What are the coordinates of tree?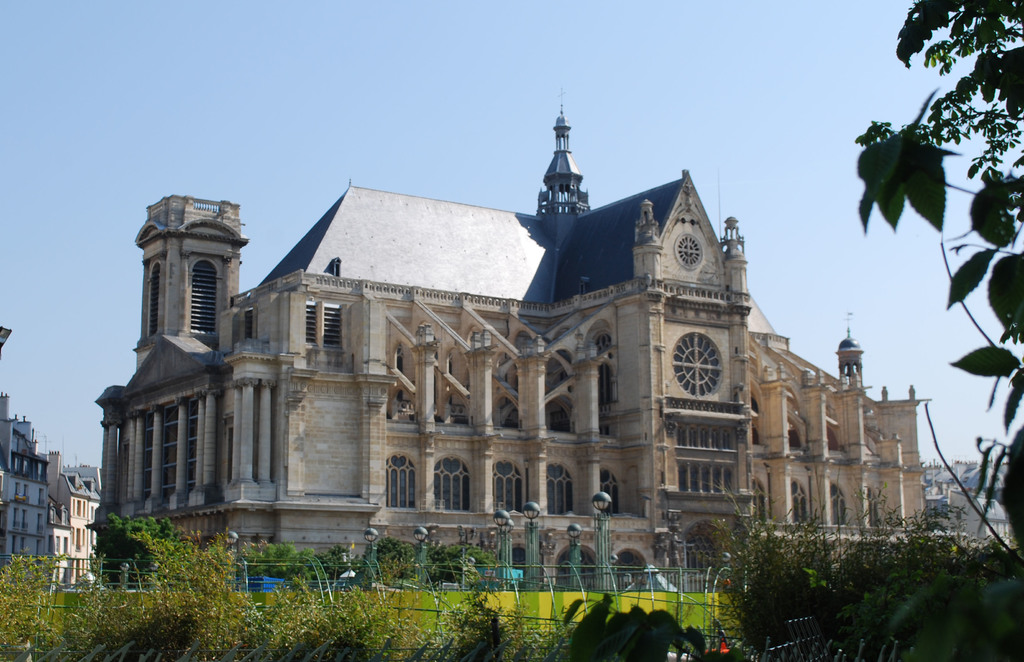
l=317, t=545, r=365, b=589.
